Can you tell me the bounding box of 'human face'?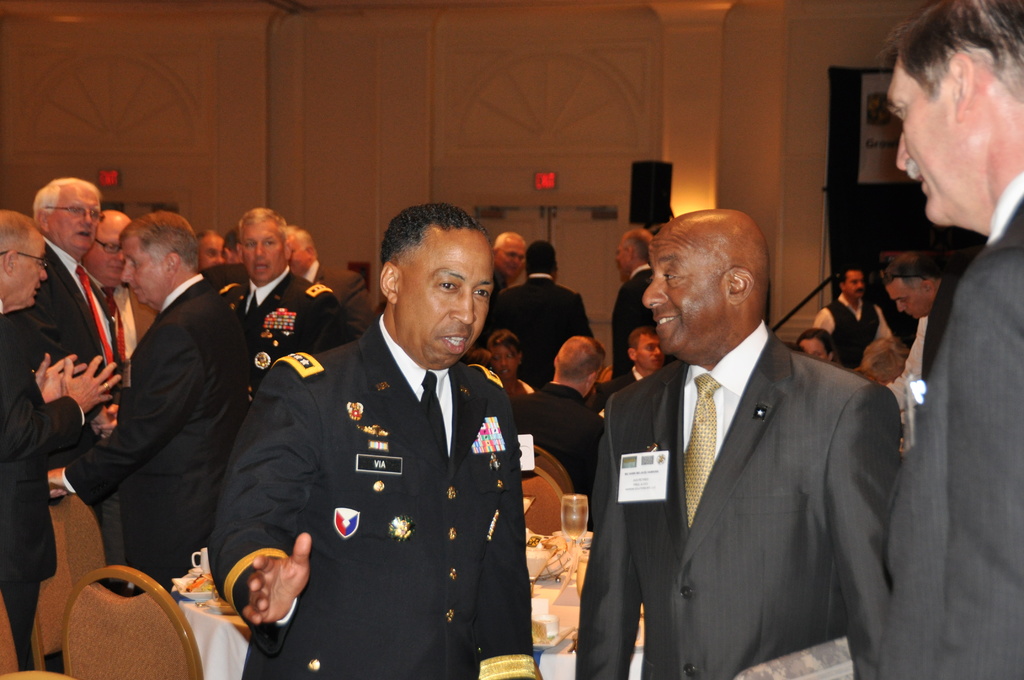
<region>496, 238, 527, 280</region>.
